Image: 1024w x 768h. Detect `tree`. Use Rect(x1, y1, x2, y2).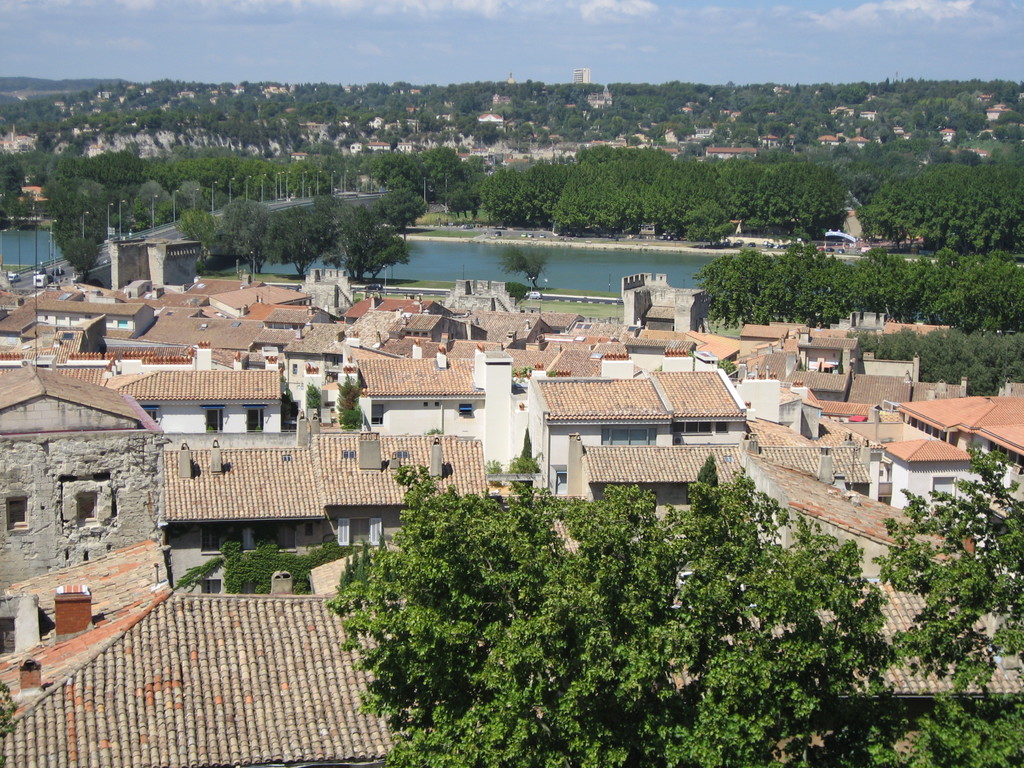
Rect(995, 131, 1009, 144).
